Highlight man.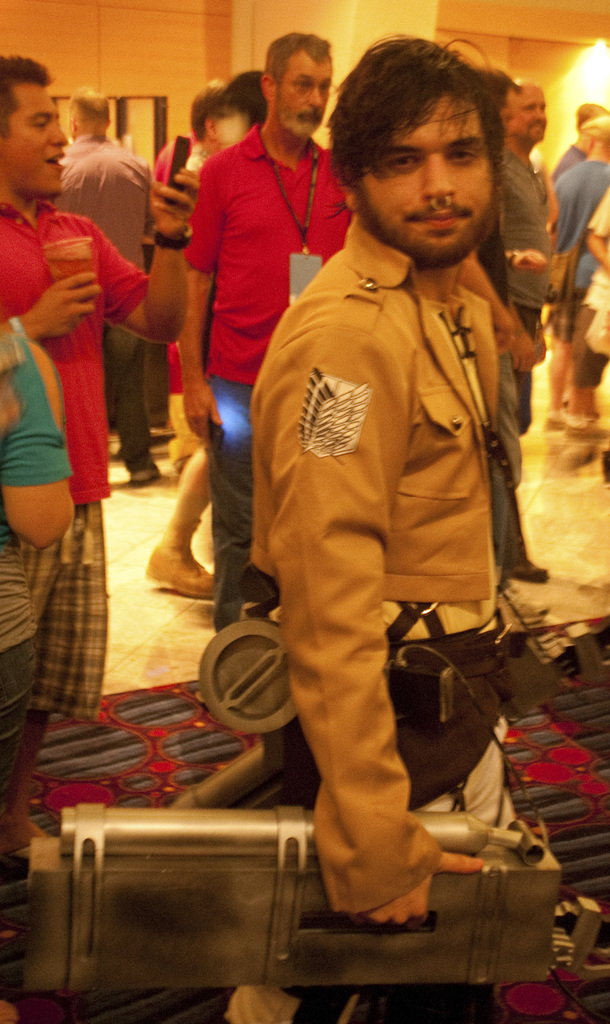
Highlighted region: [left=554, top=113, right=609, bottom=330].
